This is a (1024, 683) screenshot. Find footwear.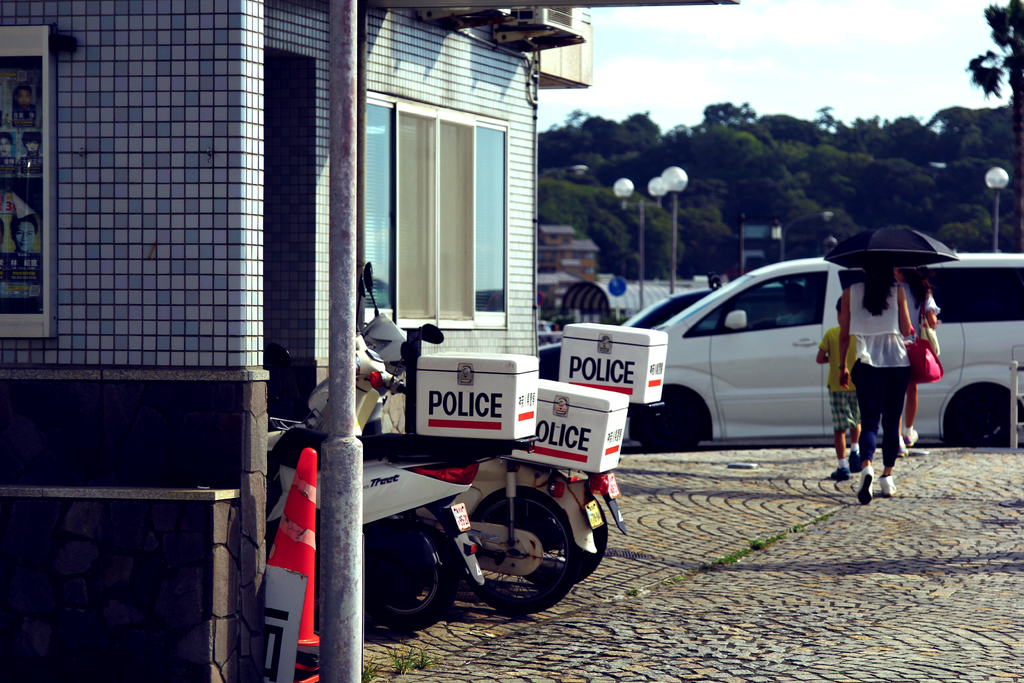
Bounding box: <bbox>848, 445, 863, 473</bbox>.
